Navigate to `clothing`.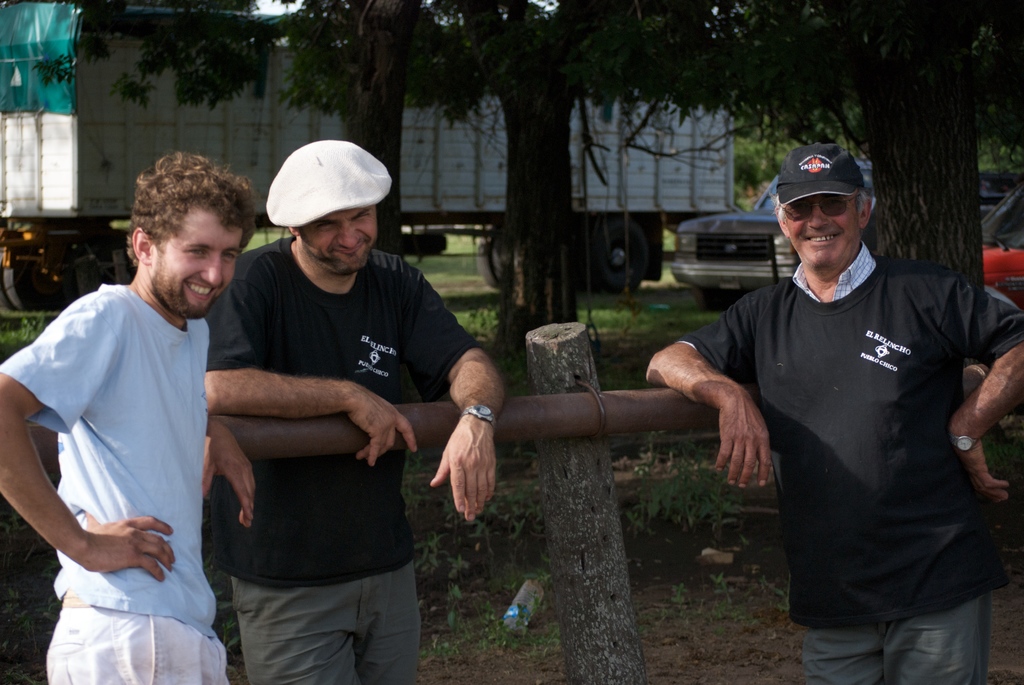
Navigation target: {"x1": 268, "y1": 142, "x2": 392, "y2": 226}.
